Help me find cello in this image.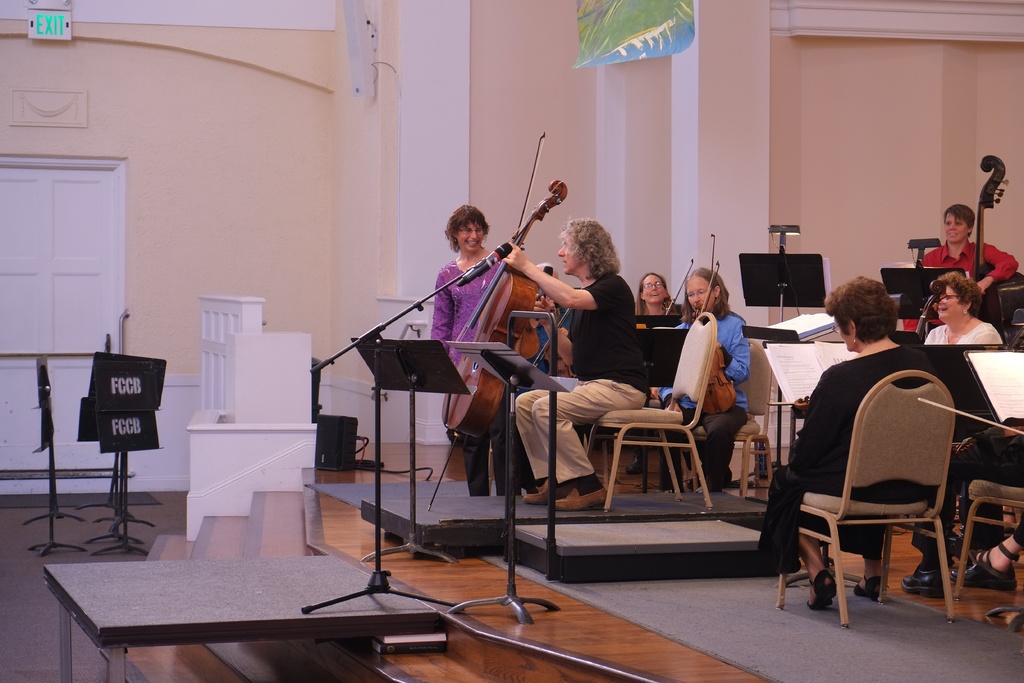
Found it: 665,259,692,315.
